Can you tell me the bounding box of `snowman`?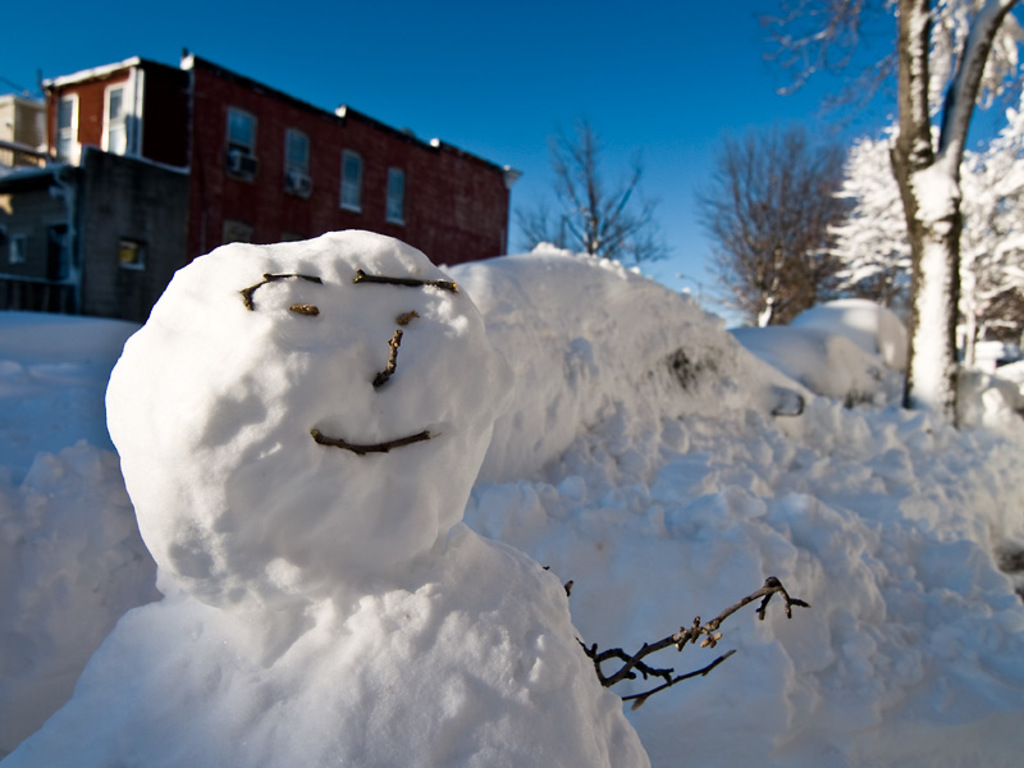
Rect(0, 225, 652, 767).
